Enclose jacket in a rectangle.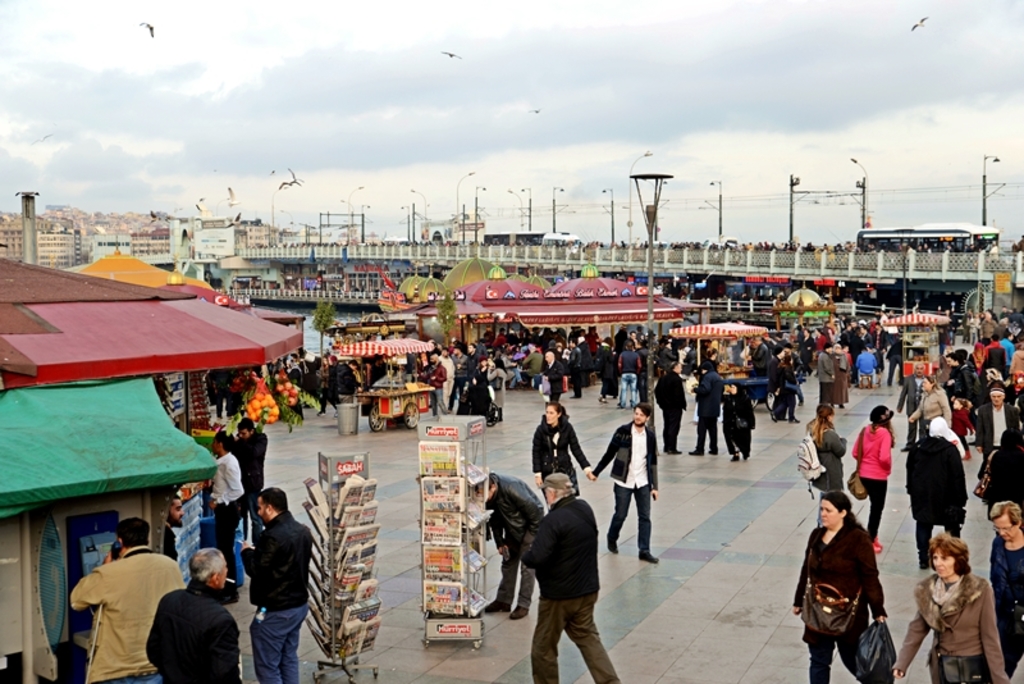
detection(243, 510, 314, 610).
